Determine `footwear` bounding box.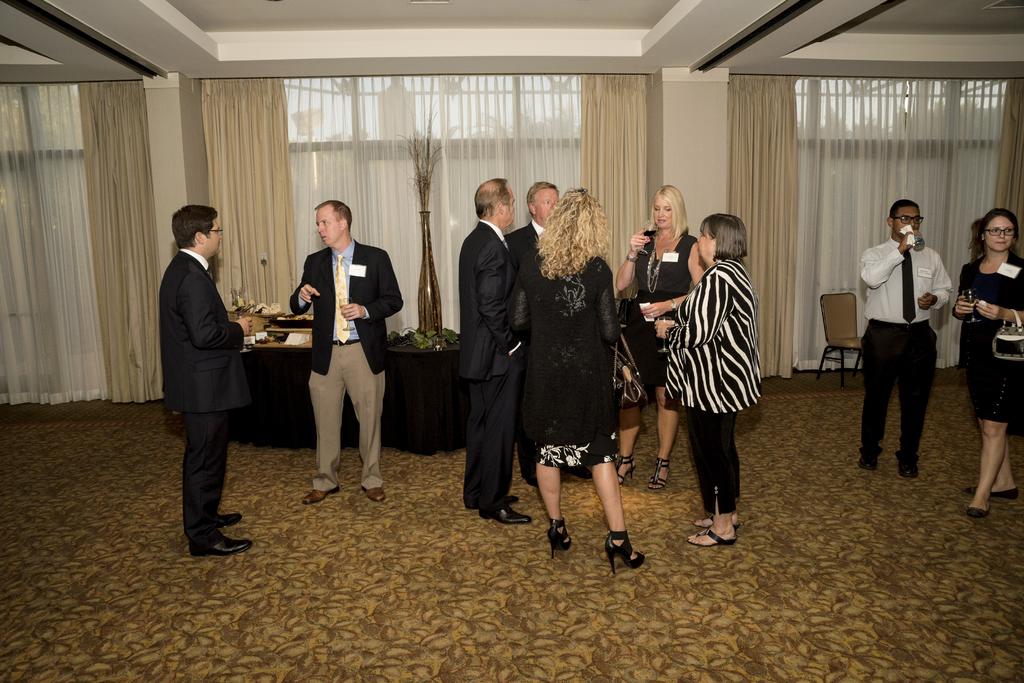
Determined: locate(593, 518, 650, 578).
